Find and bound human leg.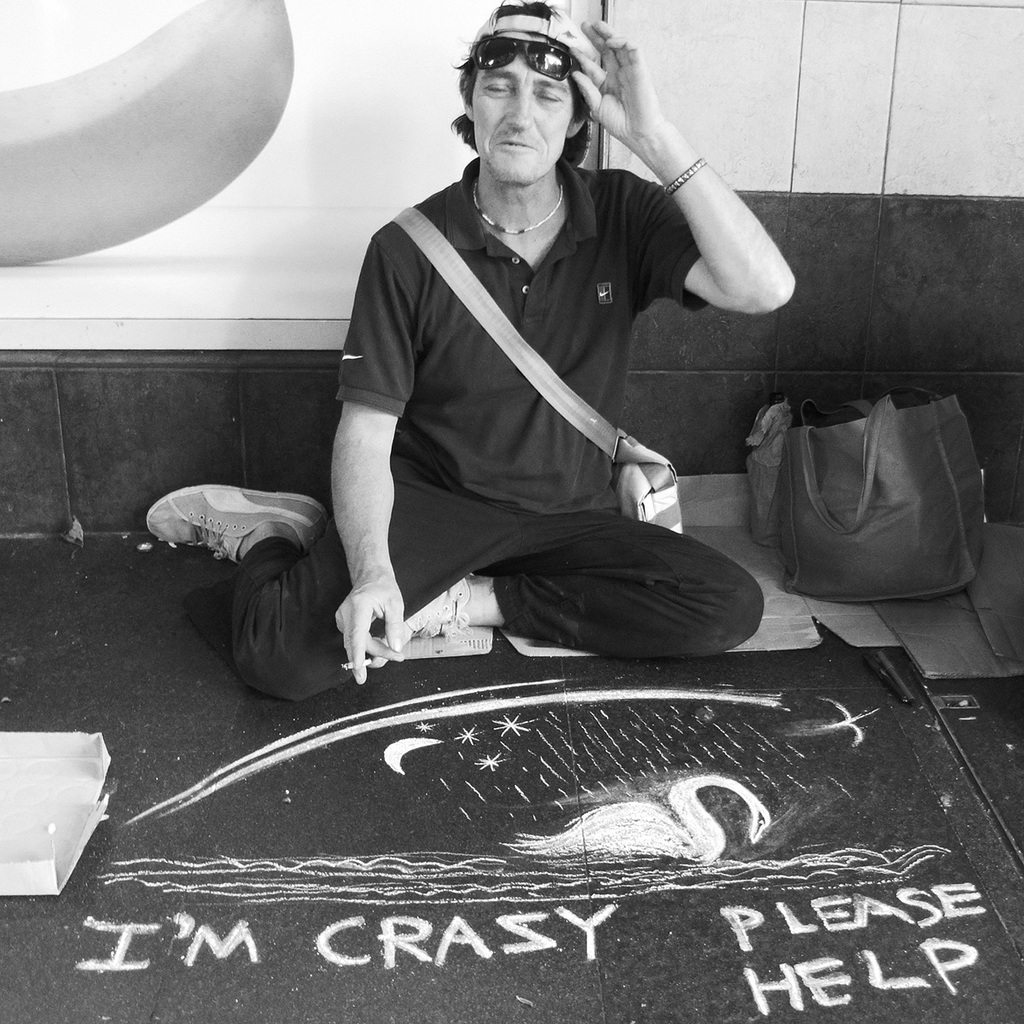
Bound: <region>140, 459, 497, 702</region>.
